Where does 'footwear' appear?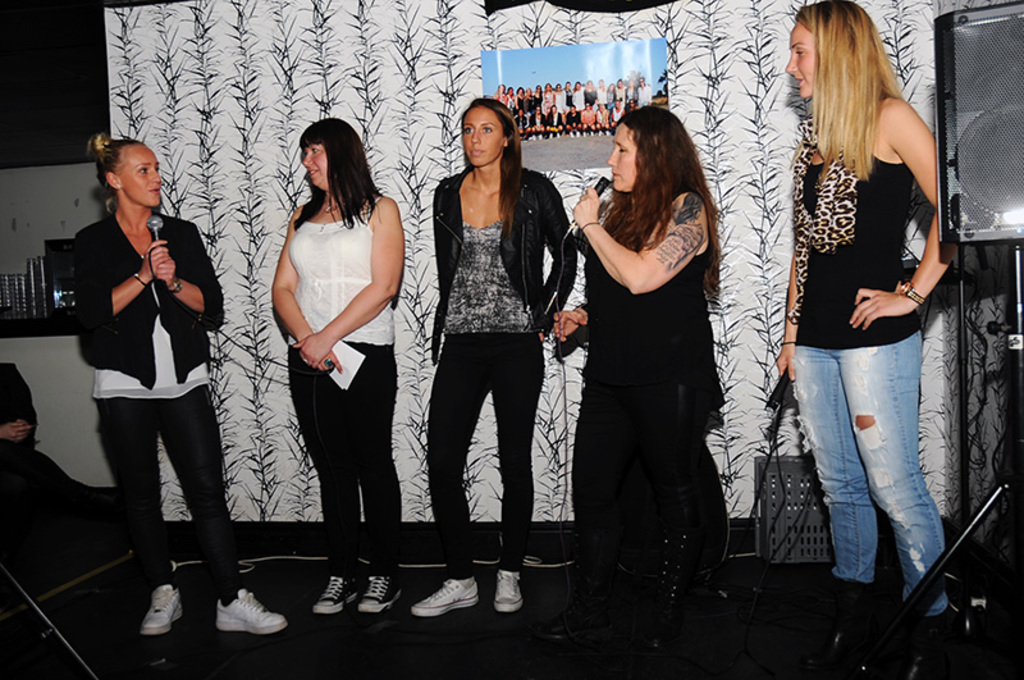
Appears at pyautogui.locateOnScreen(215, 588, 292, 634).
